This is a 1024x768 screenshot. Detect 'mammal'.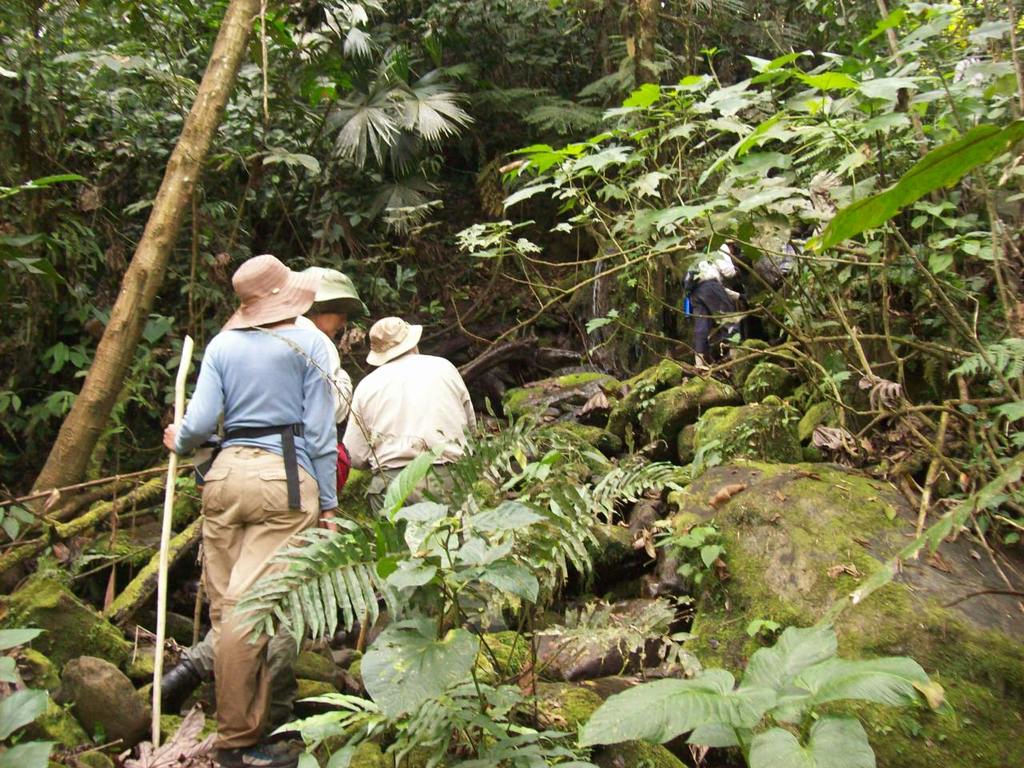
[x1=334, y1=316, x2=482, y2=554].
